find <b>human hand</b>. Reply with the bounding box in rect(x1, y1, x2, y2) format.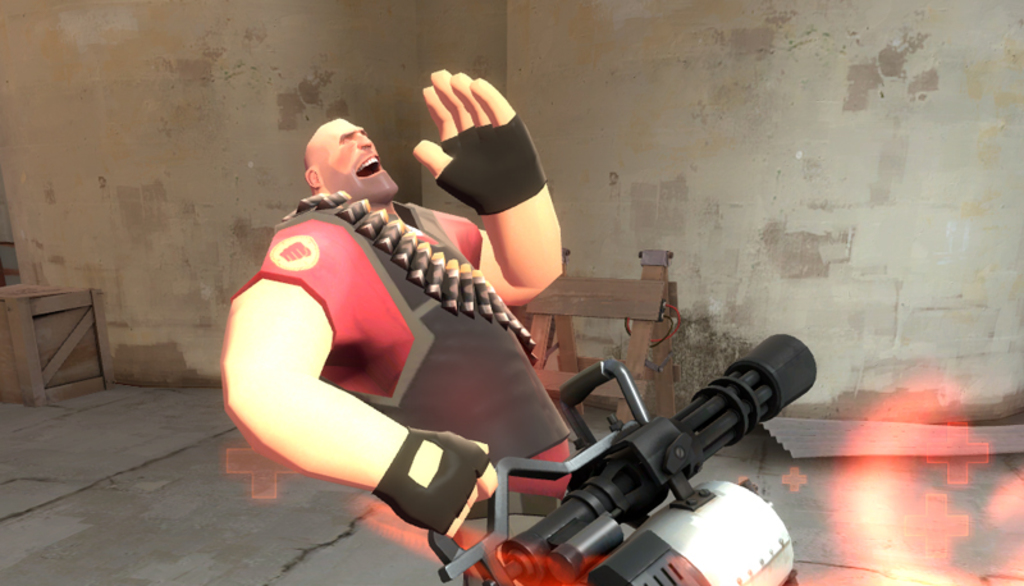
rect(378, 424, 502, 541).
